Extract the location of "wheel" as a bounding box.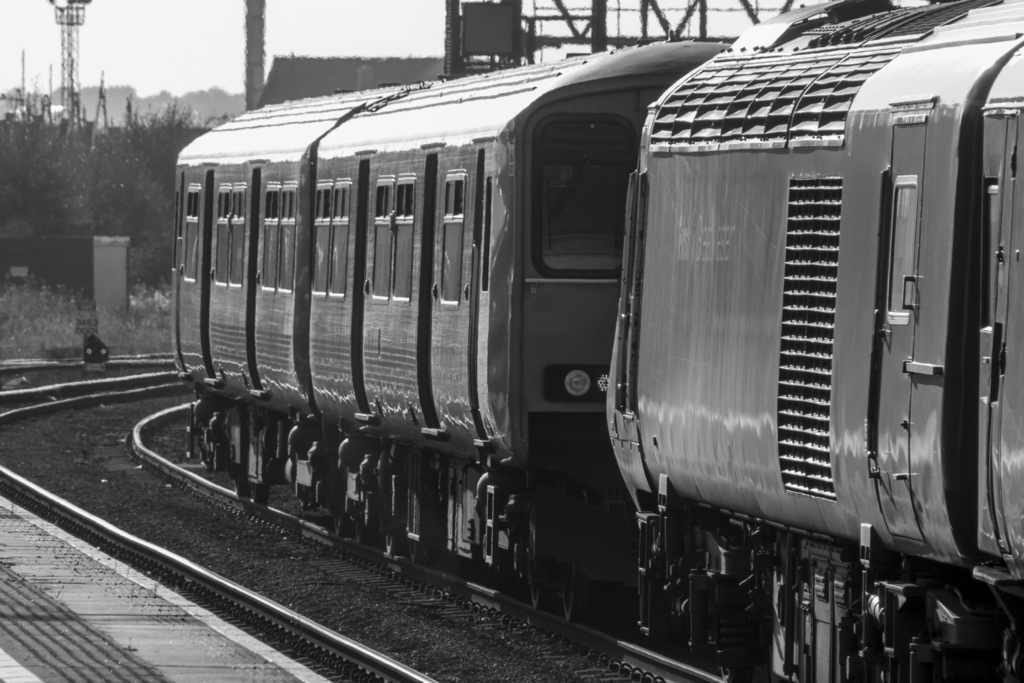
bbox=(408, 538, 424, 561).
